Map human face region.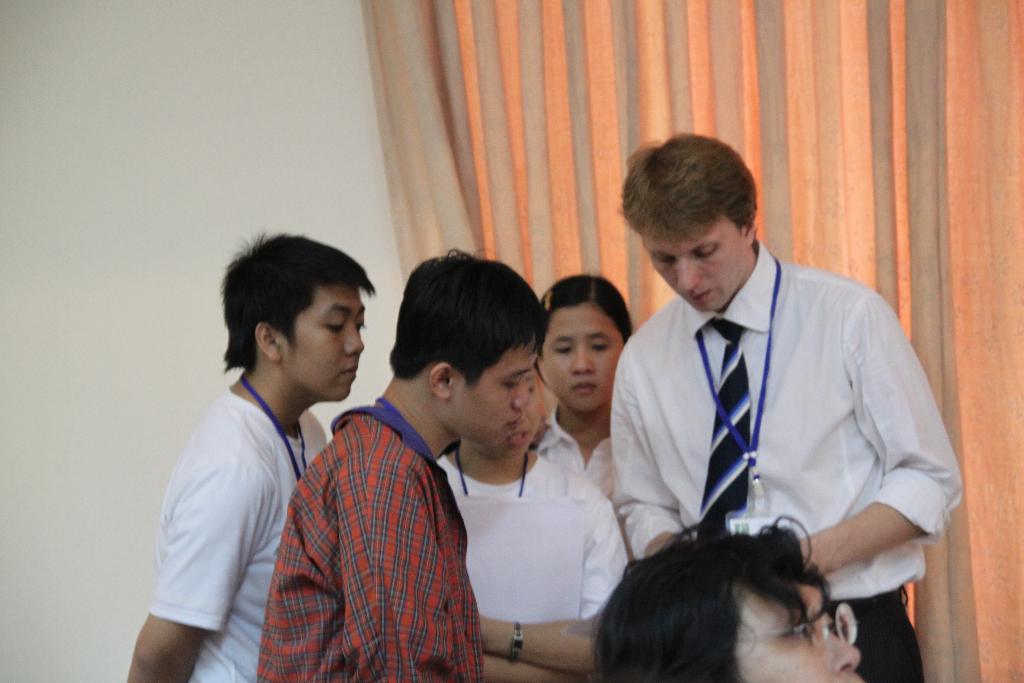
Mapped to [left=484, top=378, right=540, bottom=462].
